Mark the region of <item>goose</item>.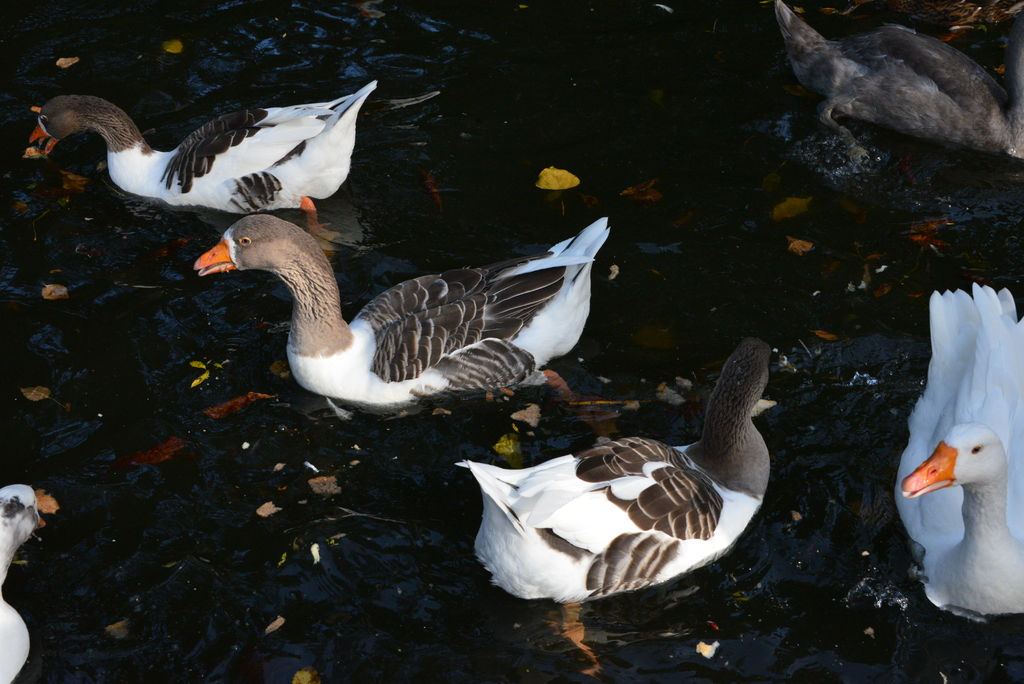
Region: [left=26, top=82, right=378, bottom=211].
